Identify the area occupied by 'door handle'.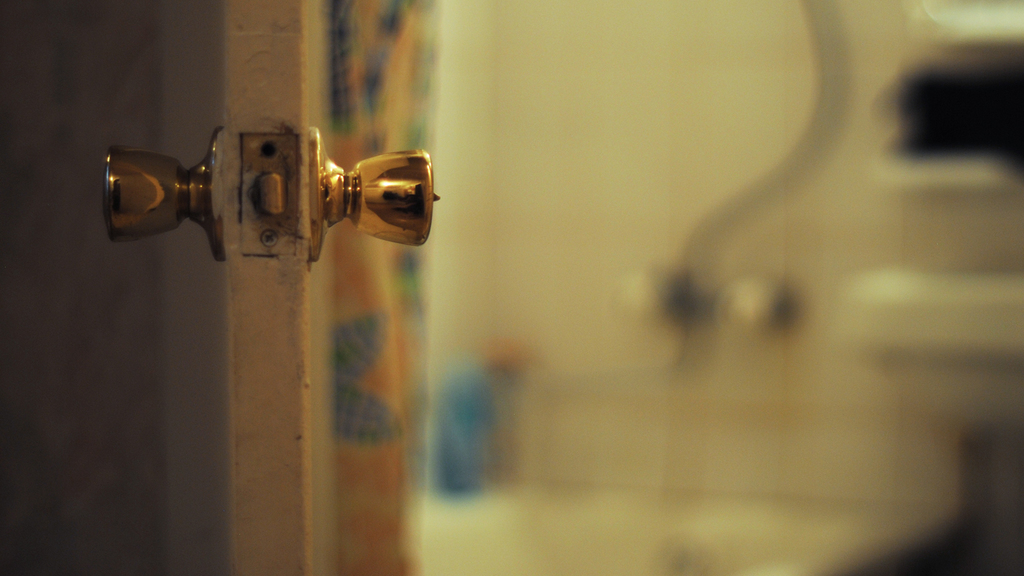
Area: x1=307, y1=125, x2=441, y2=262.
